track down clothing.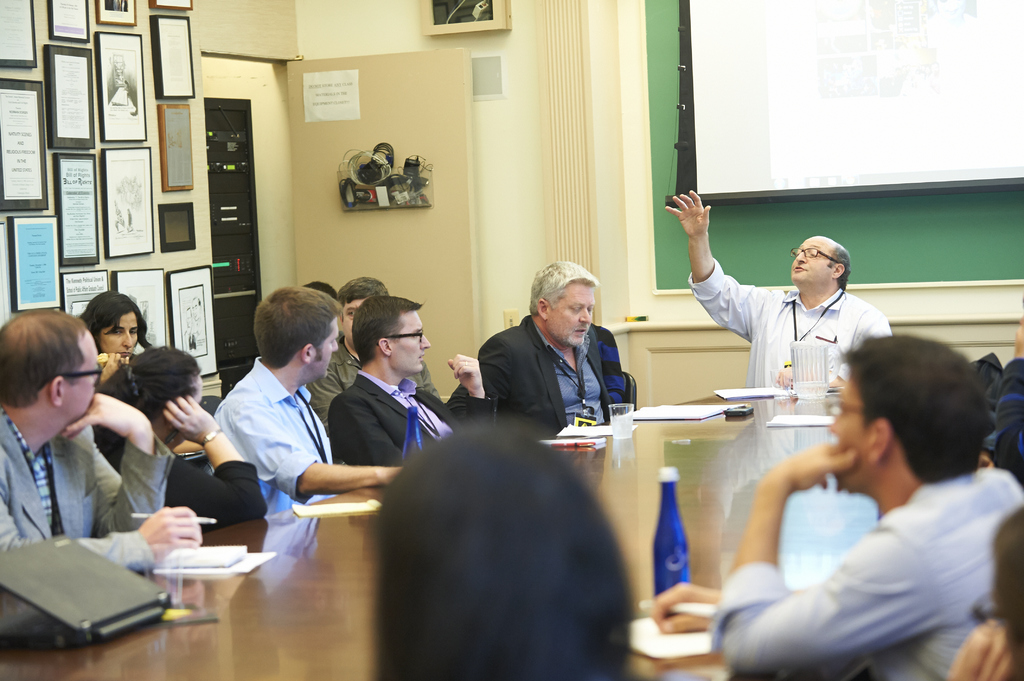
Tracked to (116,207,125,227).
